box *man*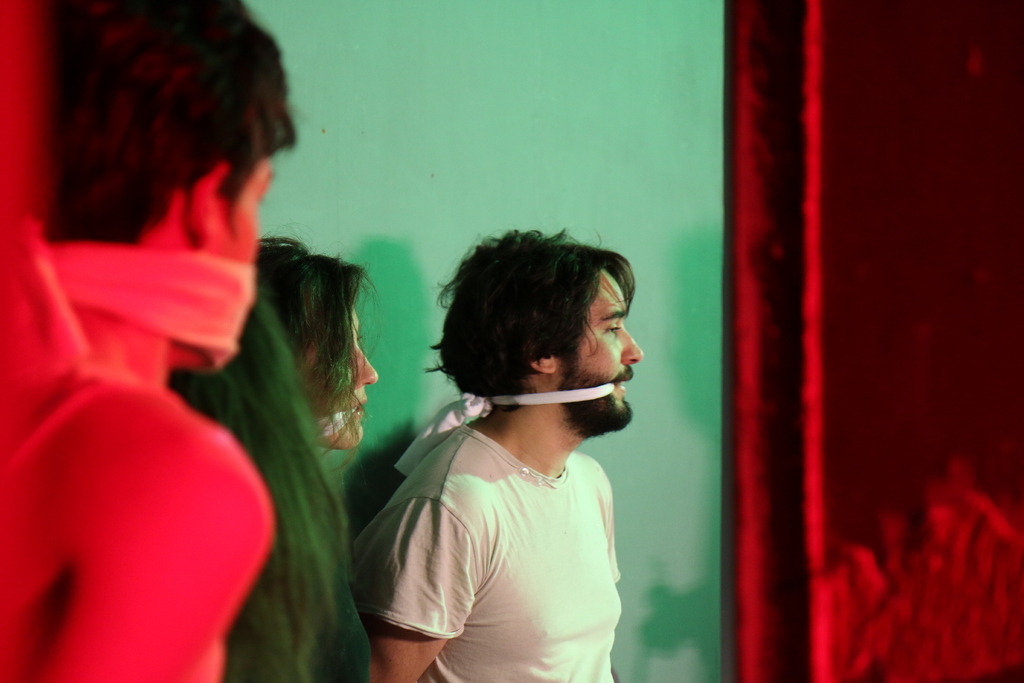
locate(353, 223, 678, 682)
